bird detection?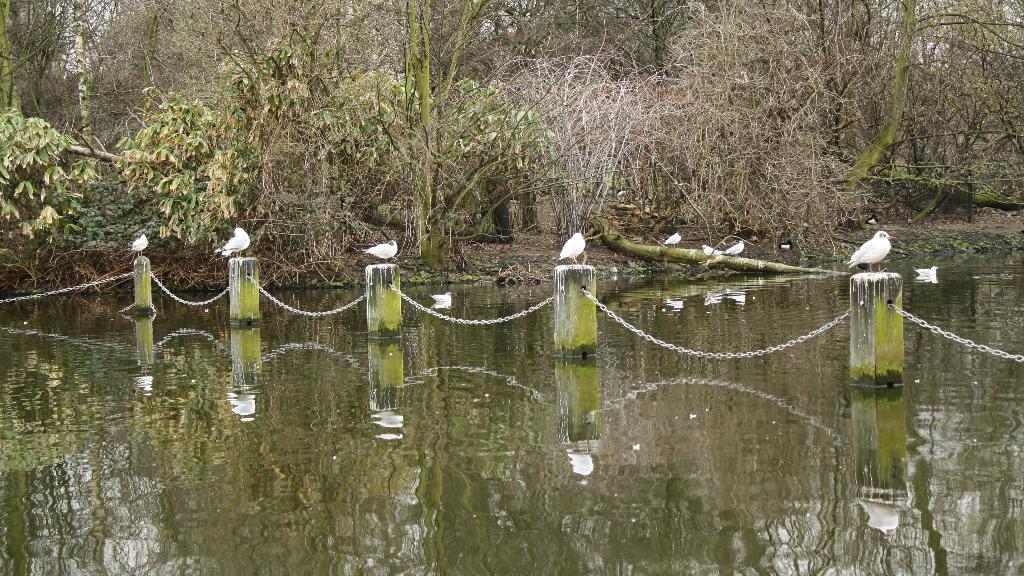
pyautogui.locateOnScreen(664, 230, 689, 246)
